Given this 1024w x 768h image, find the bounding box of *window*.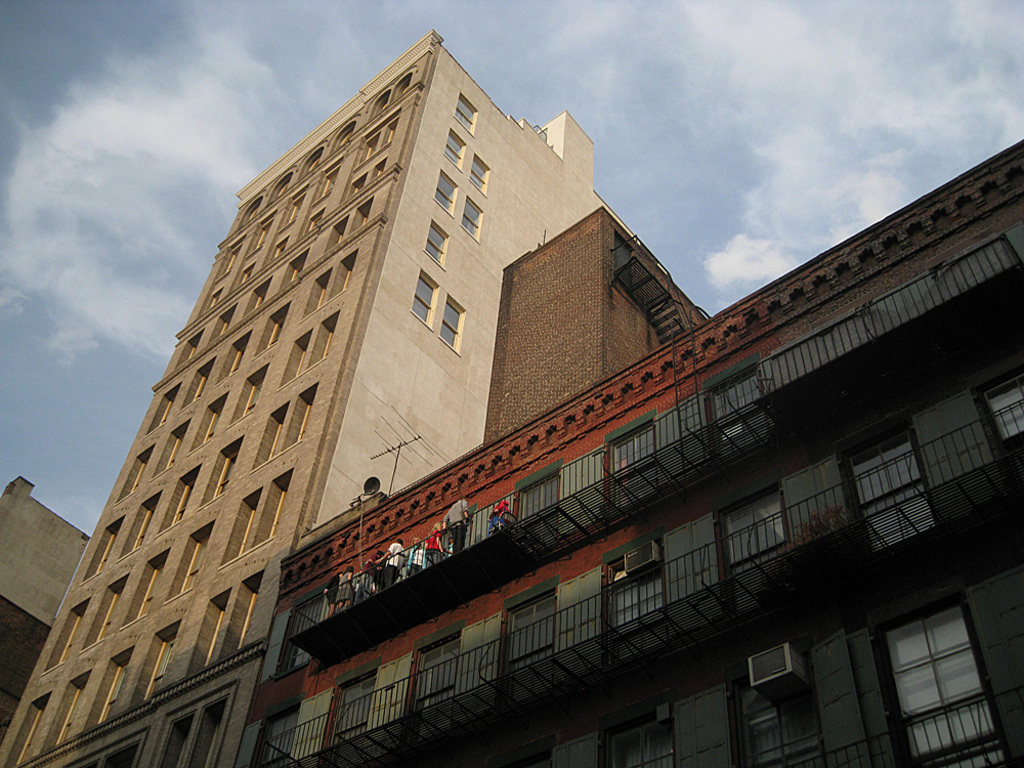
BBox(81, 649, 136, 733).
